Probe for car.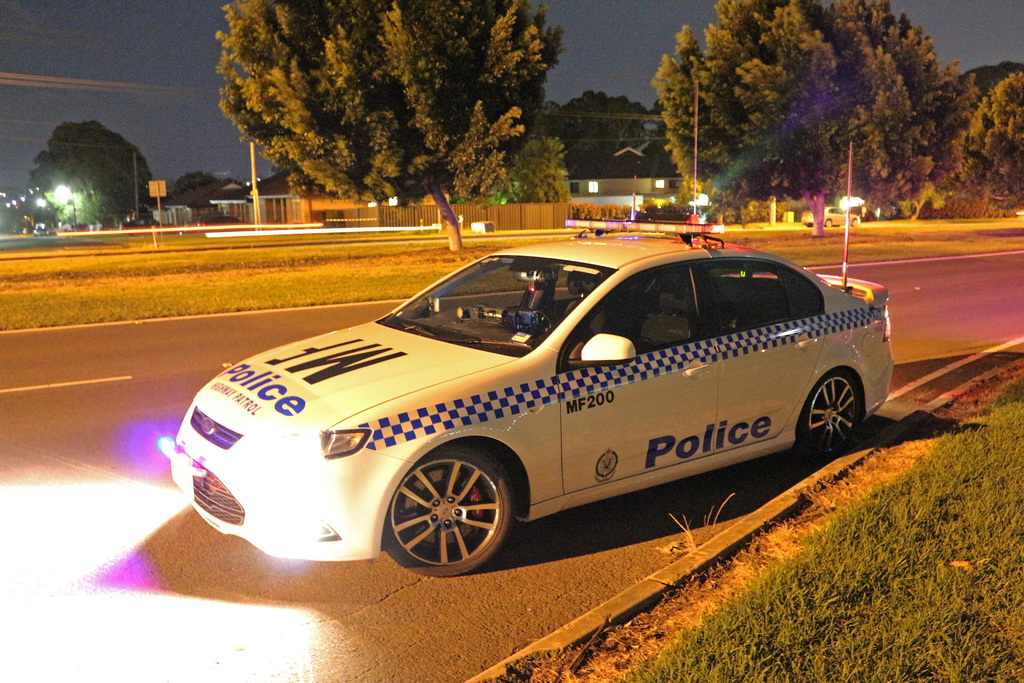
Probe result: [162, 224, 898, 582].
